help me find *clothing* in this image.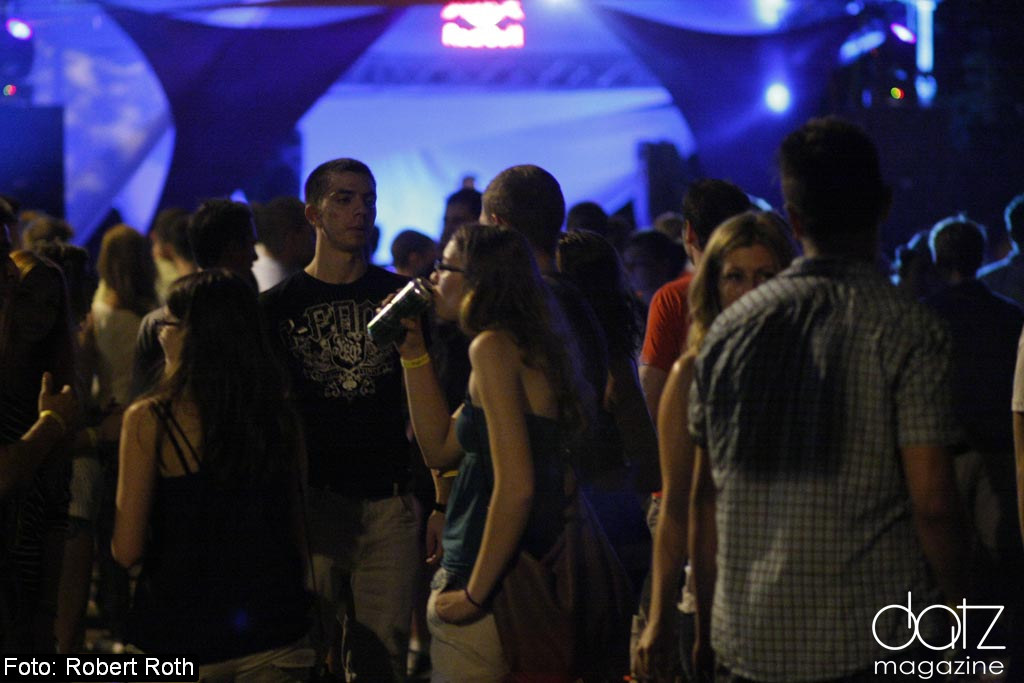
Found it: (left=689, top=187, right=976, bottom=671).
